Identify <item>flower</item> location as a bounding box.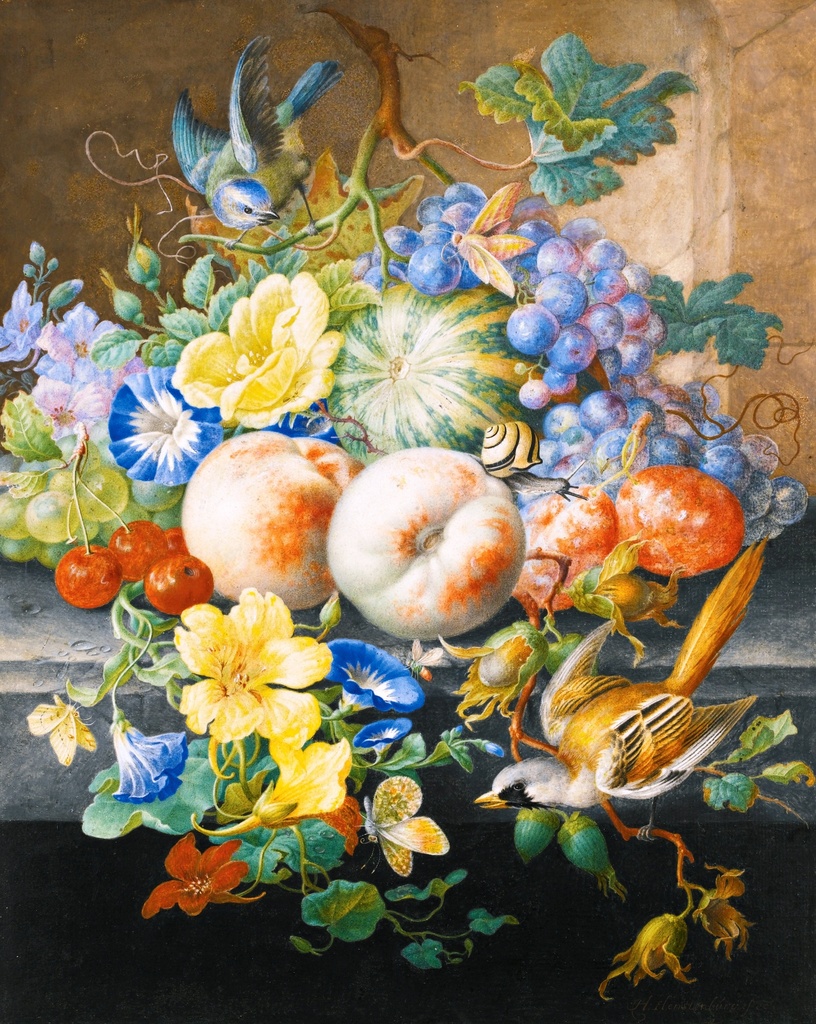
Rect(113, 713, 188, 804).
